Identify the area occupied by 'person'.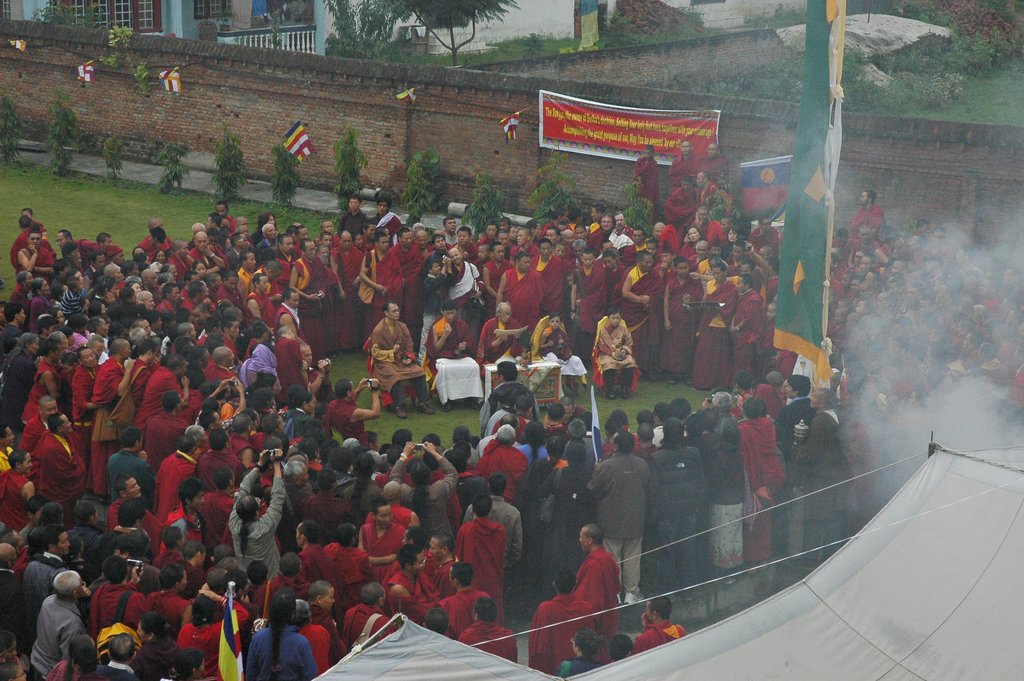
Area: x1=0, y1=646, x2=10, y2=665.
